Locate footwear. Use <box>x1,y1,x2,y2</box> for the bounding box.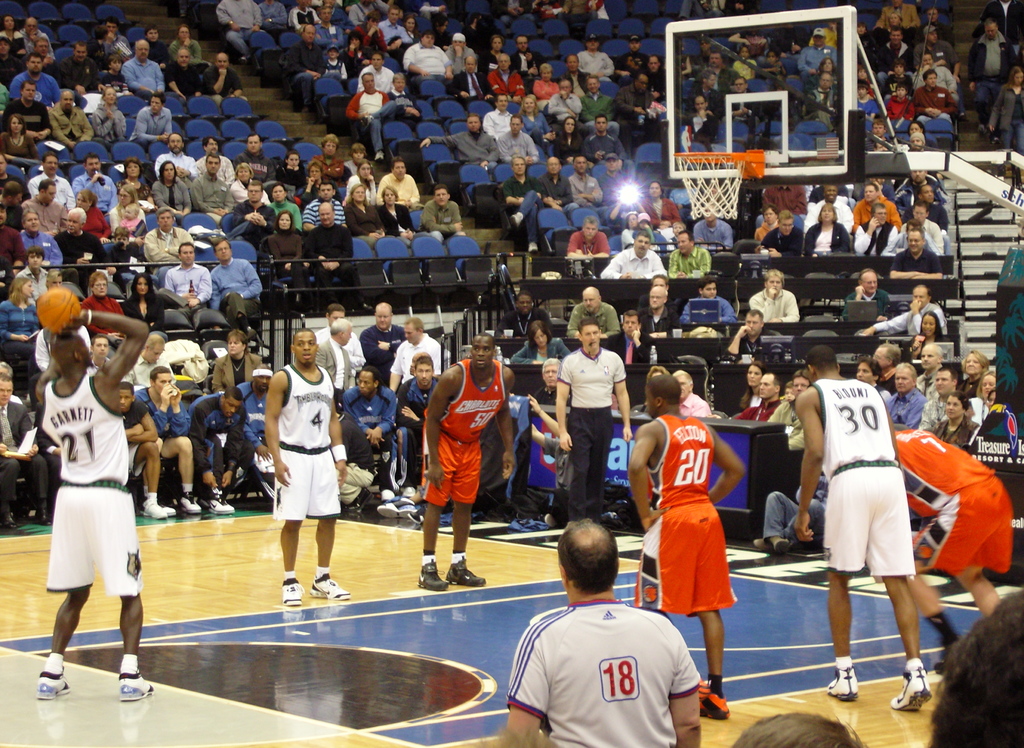
<box>314,569,349,596</box>.
